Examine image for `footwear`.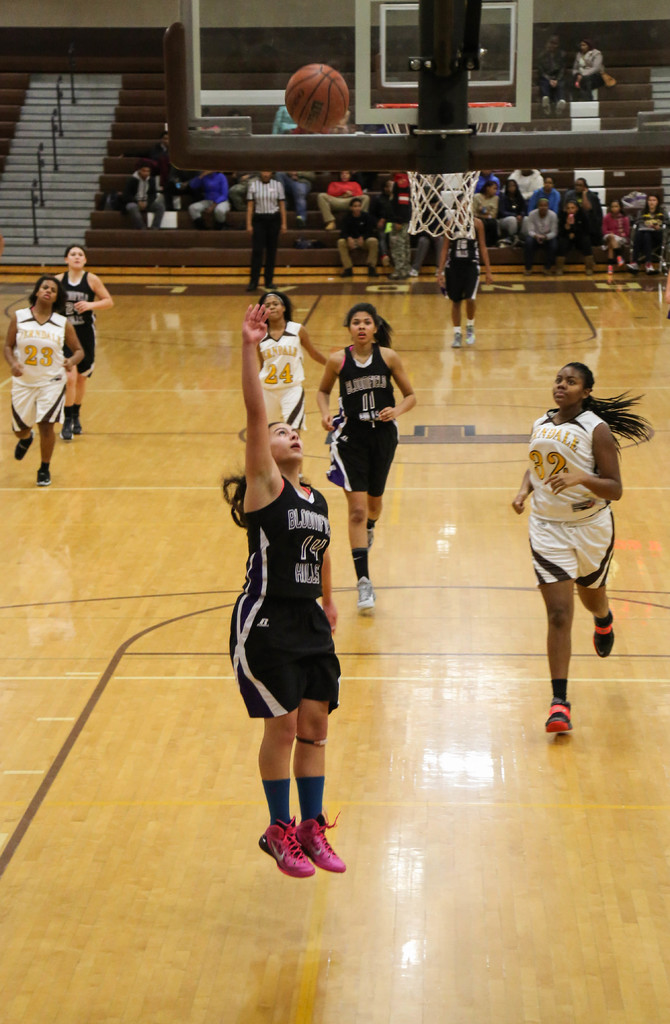
Examination result: select_region(265, 281, 274, 290).
